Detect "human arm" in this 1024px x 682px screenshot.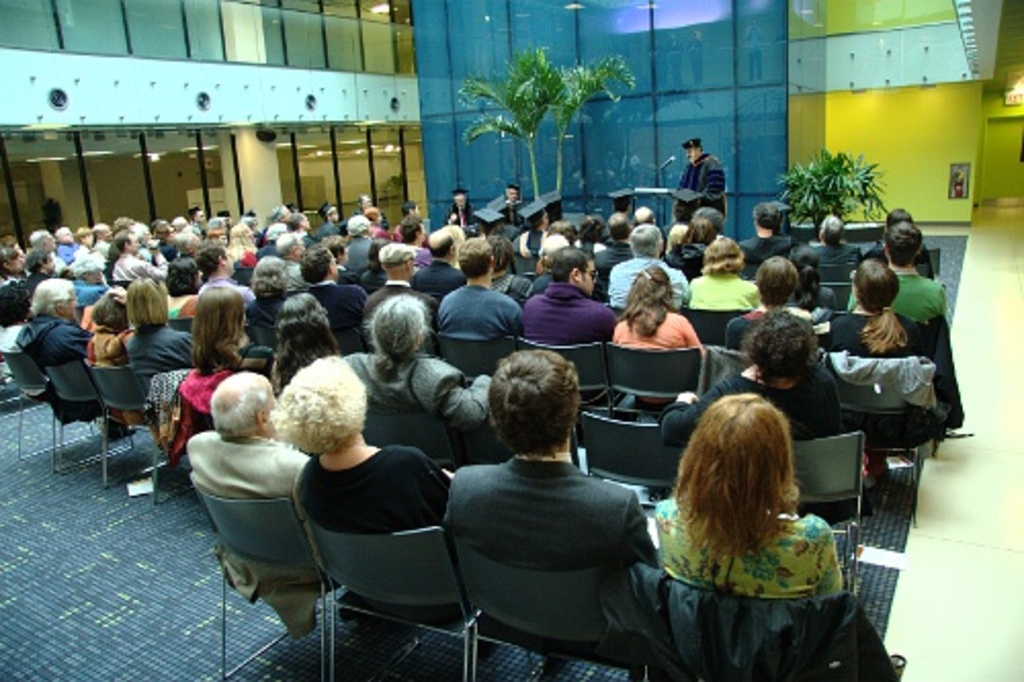
Detection: 676/313/705/352.
